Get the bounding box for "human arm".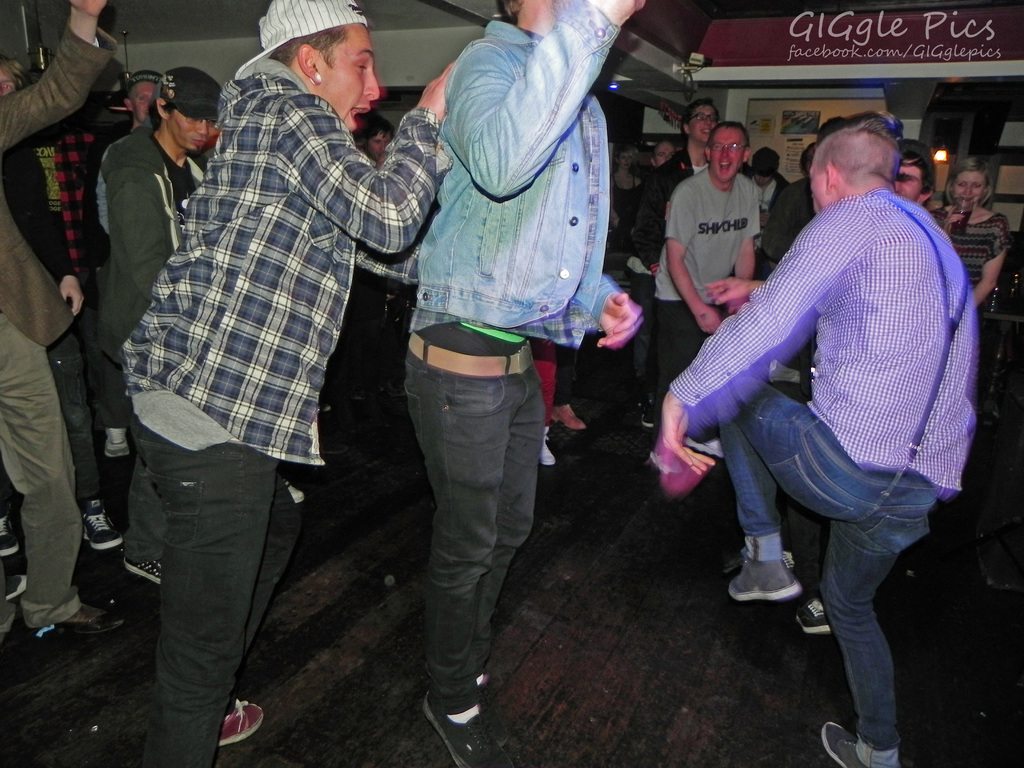
l=0, t=1, r=128, b=160.
